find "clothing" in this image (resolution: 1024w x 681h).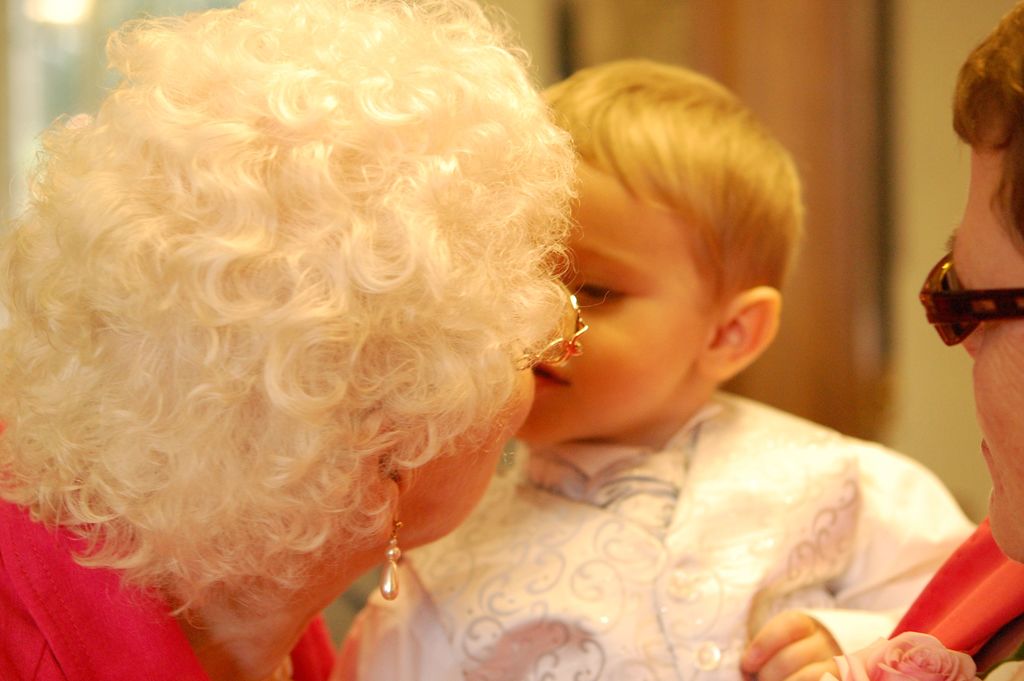
86, 25, 756, 664.
